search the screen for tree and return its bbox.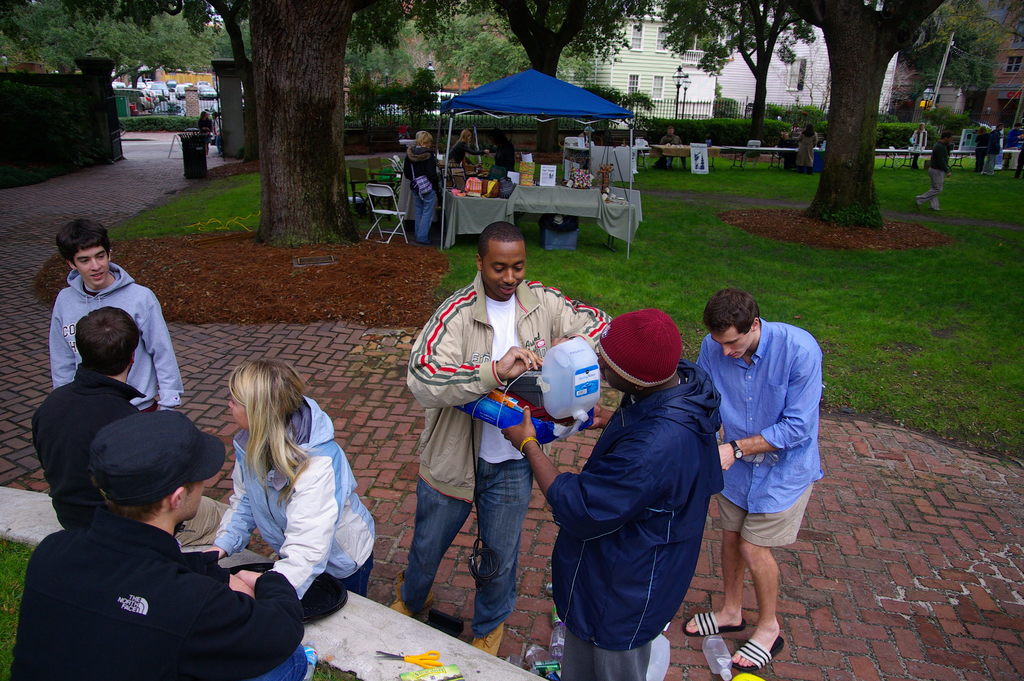
Found: bbox=[479, 0, 658, 72].
